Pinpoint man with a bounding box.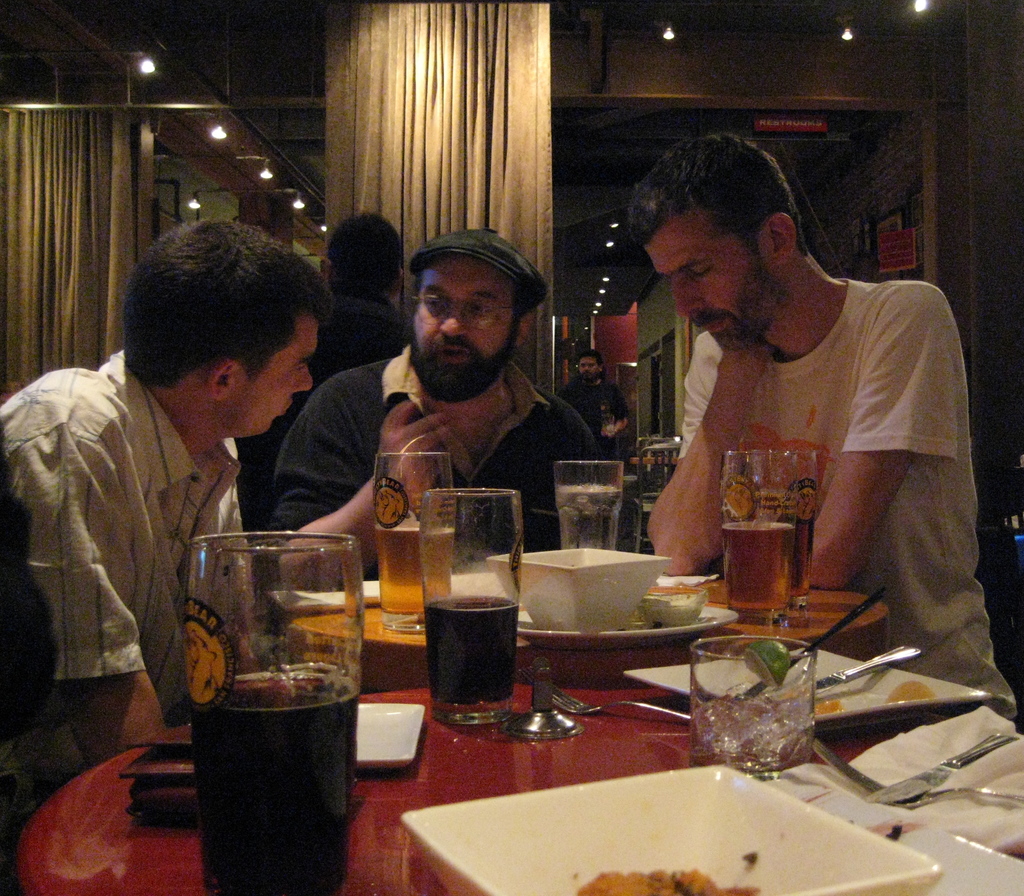
bbox=(236, 211, 412, 543).
